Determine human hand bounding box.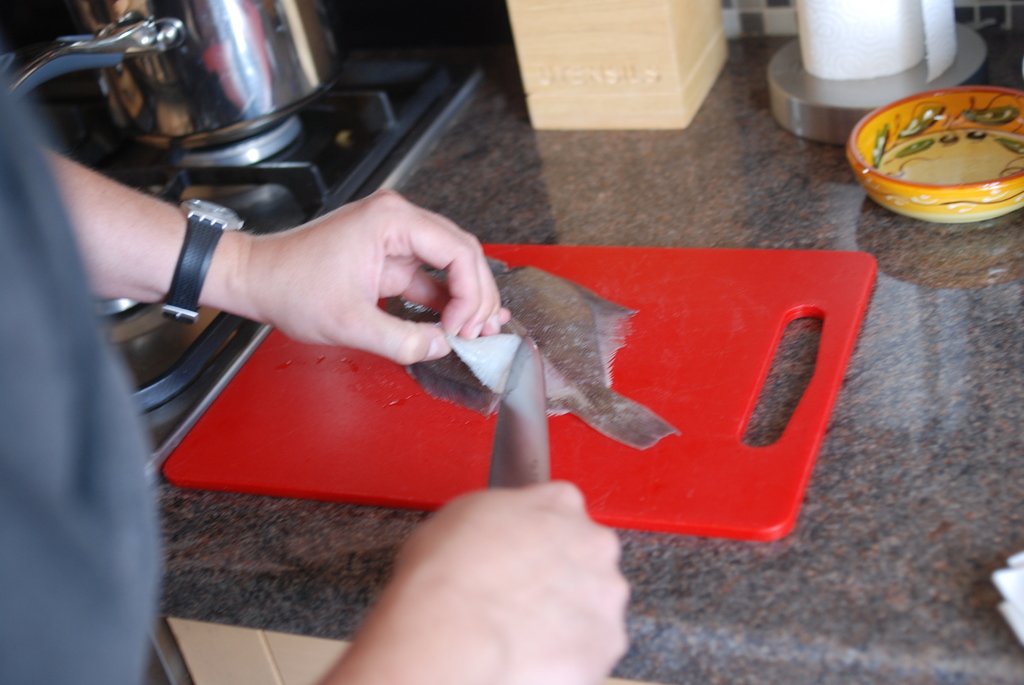
Determined: 339:479:636:684.
